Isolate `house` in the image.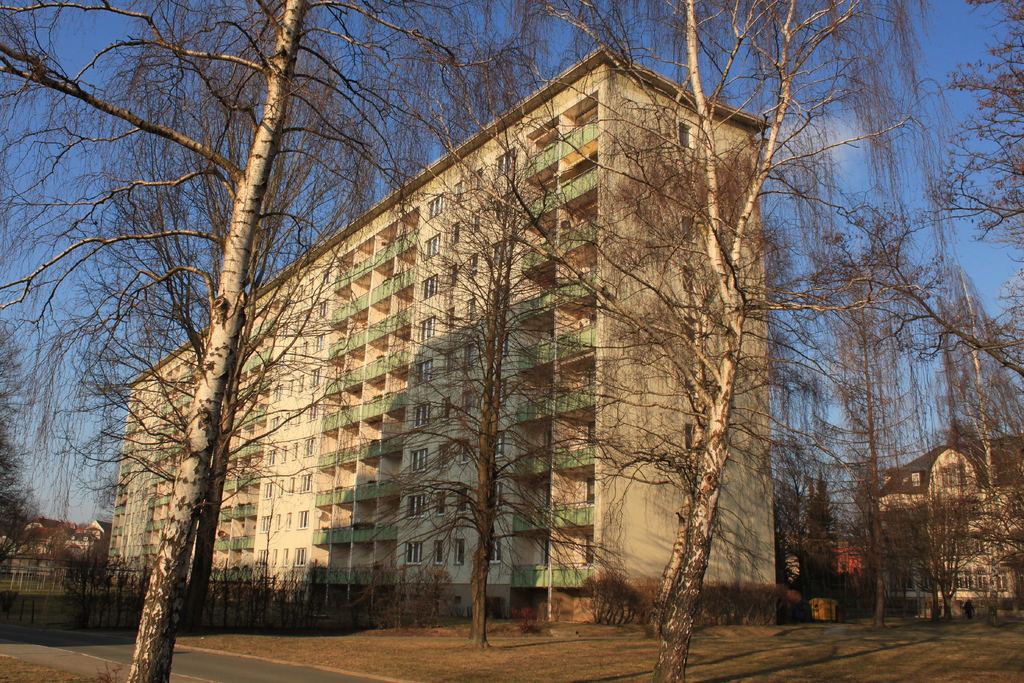
Isolated region: locate(119, 50, 857, 629).
